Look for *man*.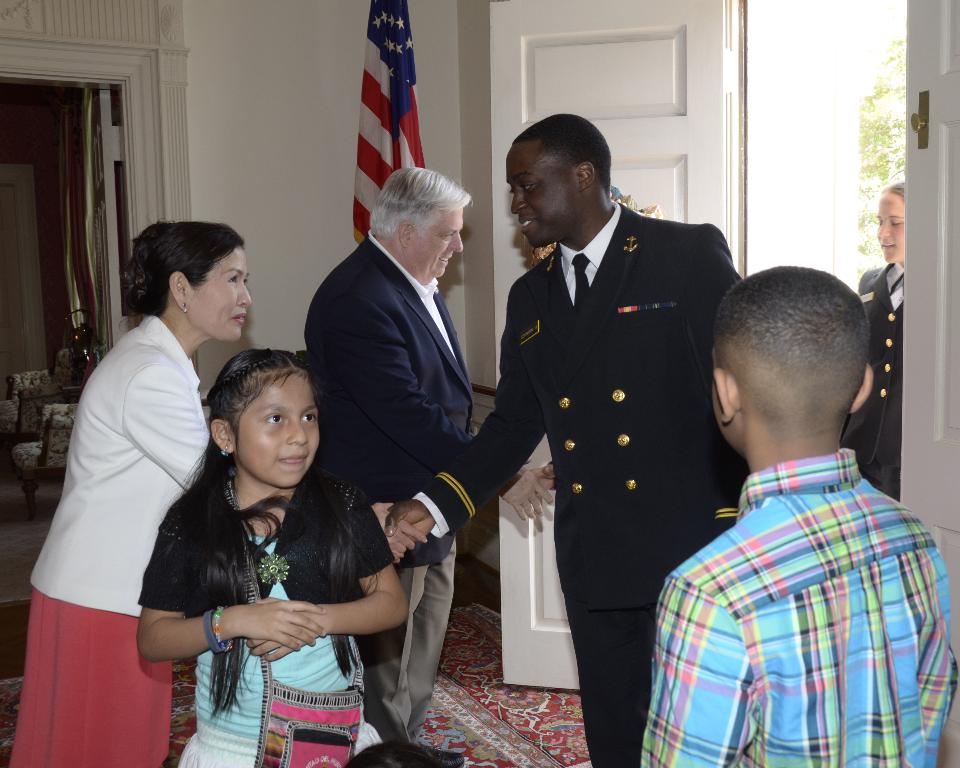
Found: (x1=473, y1=99, x2=741, y2=738).
